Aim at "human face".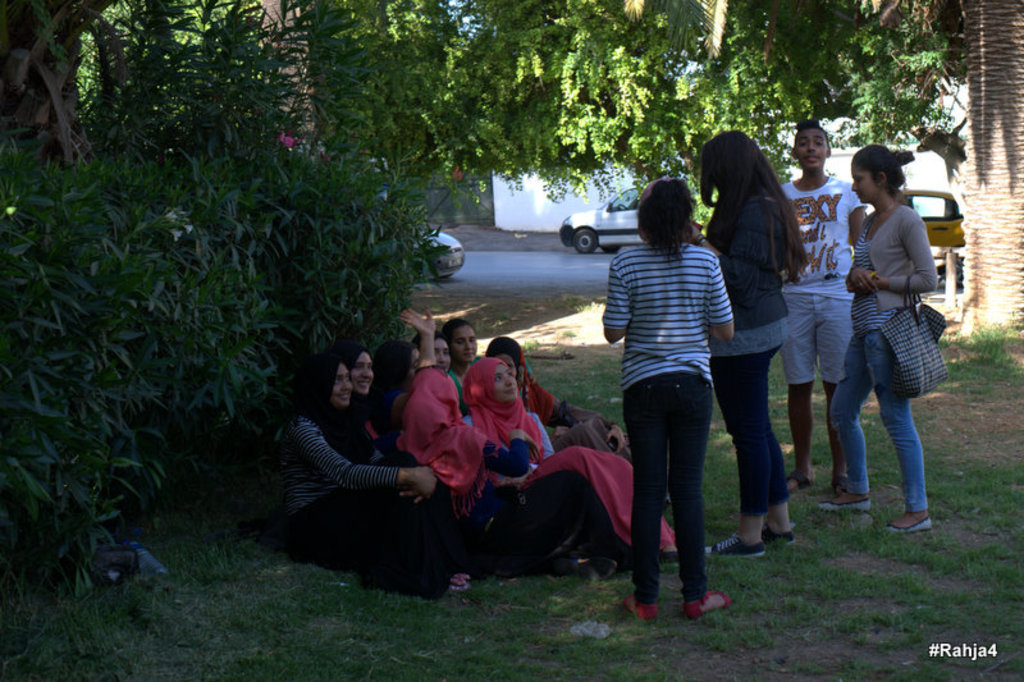
Aimed at (left=851, top=161, right=878, bottom=202).
